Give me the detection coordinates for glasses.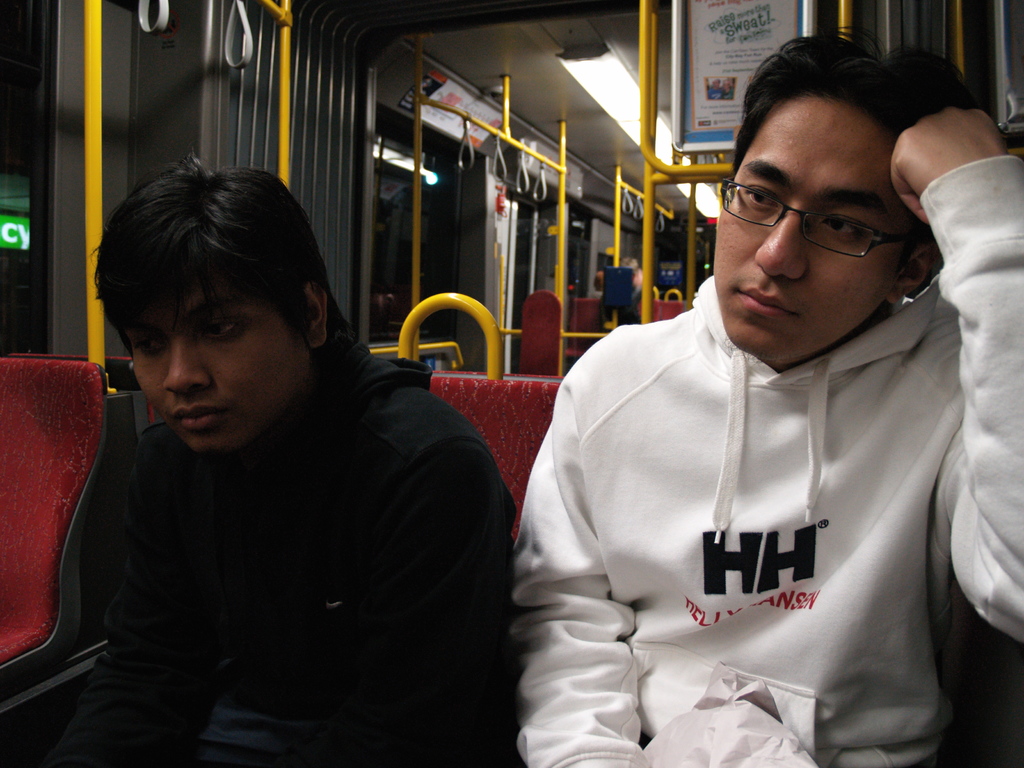
Rect(717, 167, 923, 255).
